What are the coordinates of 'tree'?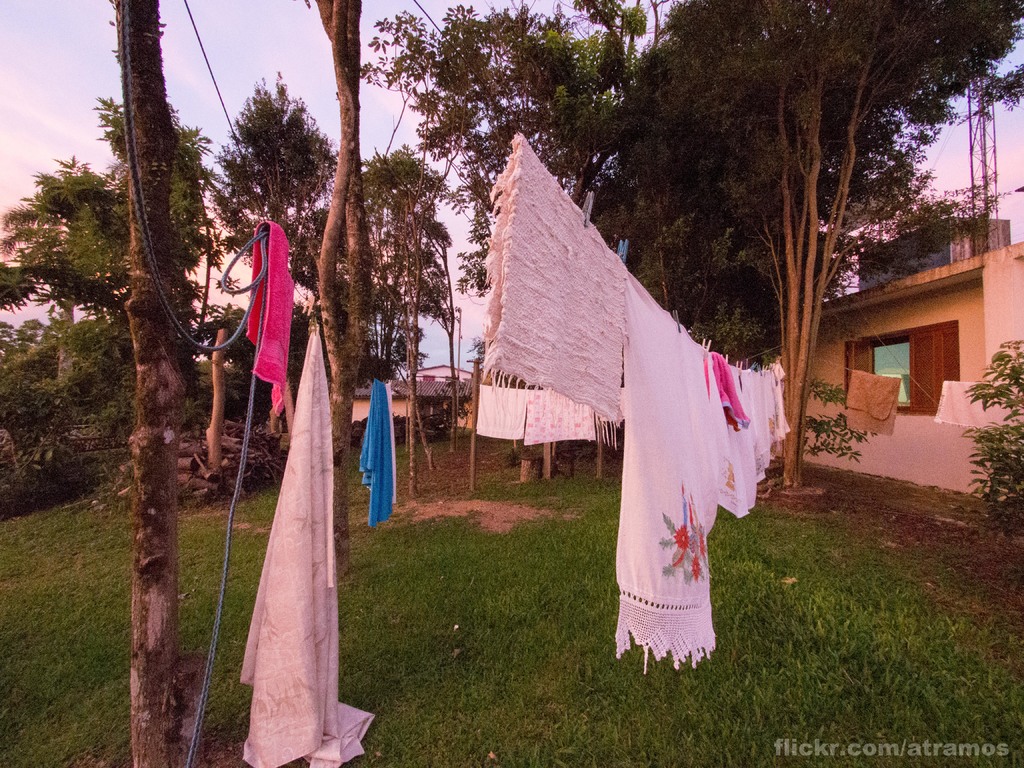
x1=329, y1=139, x2=476, y2=401.
